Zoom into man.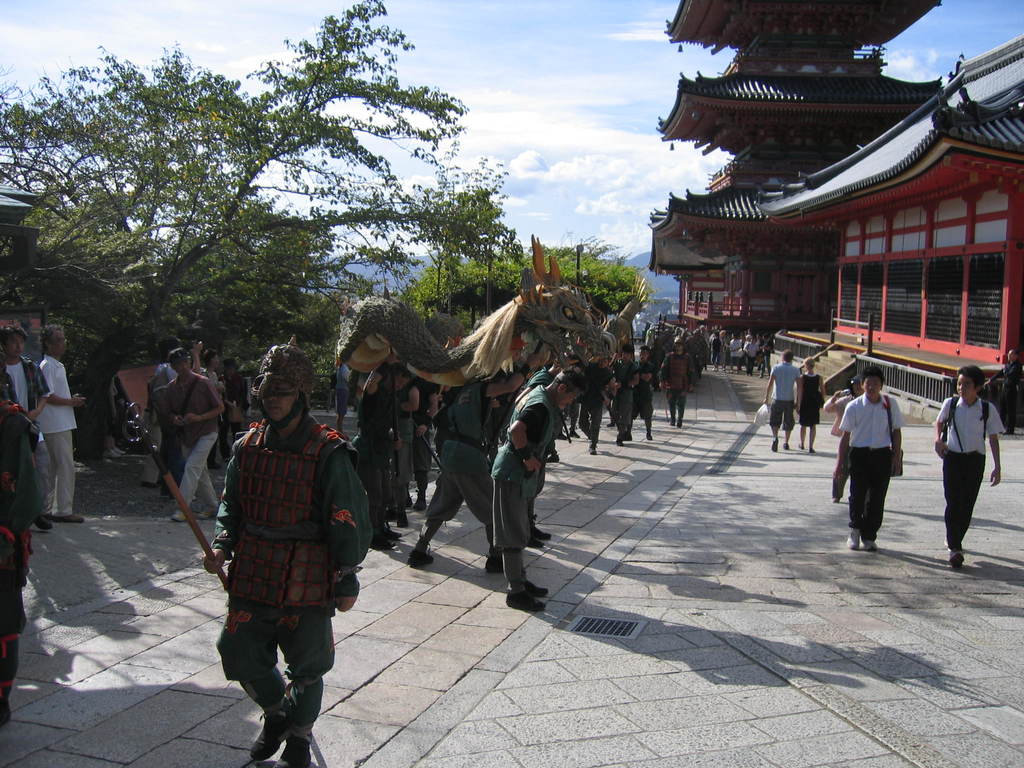
Zoom target: pyautogui.locateOnScreen(169, 349, 221, 520).
